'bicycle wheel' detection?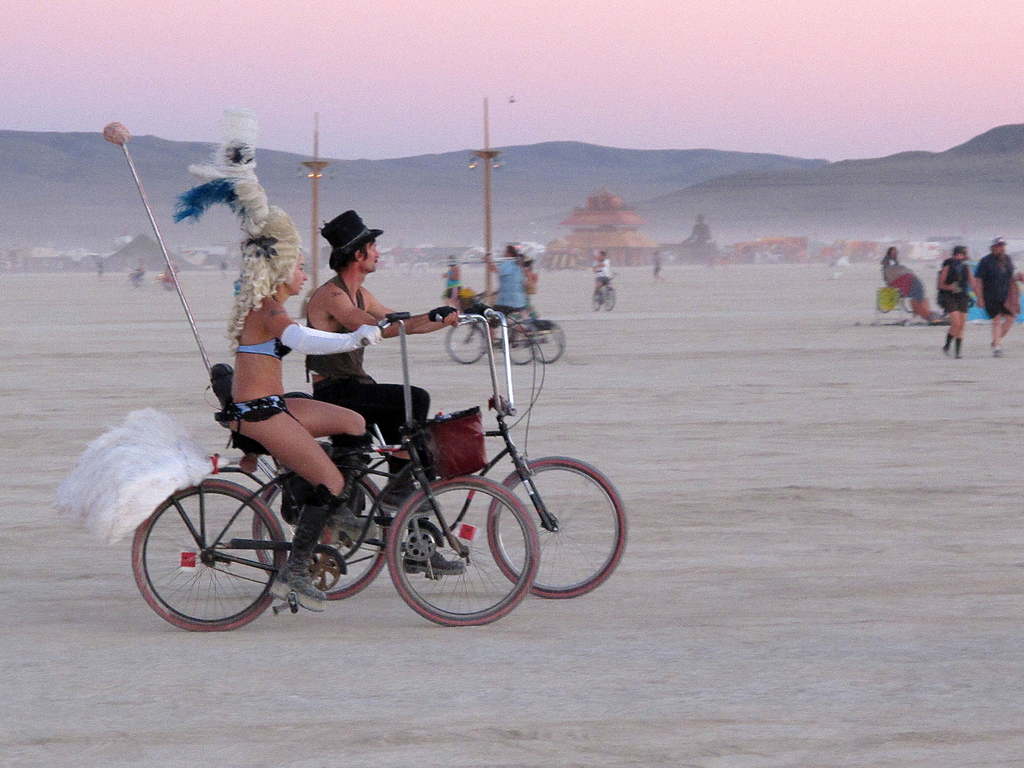
bbox=(444, 322, 487, 368)
